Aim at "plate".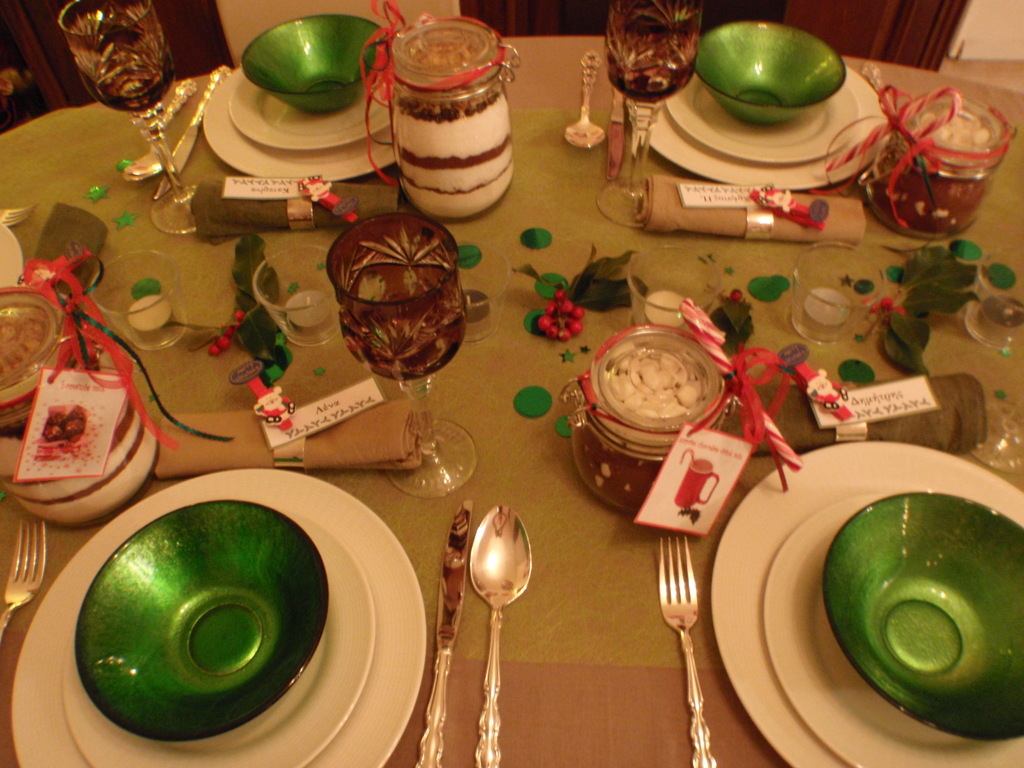
Aimed at Rect(714, 441, 1021, 766).
